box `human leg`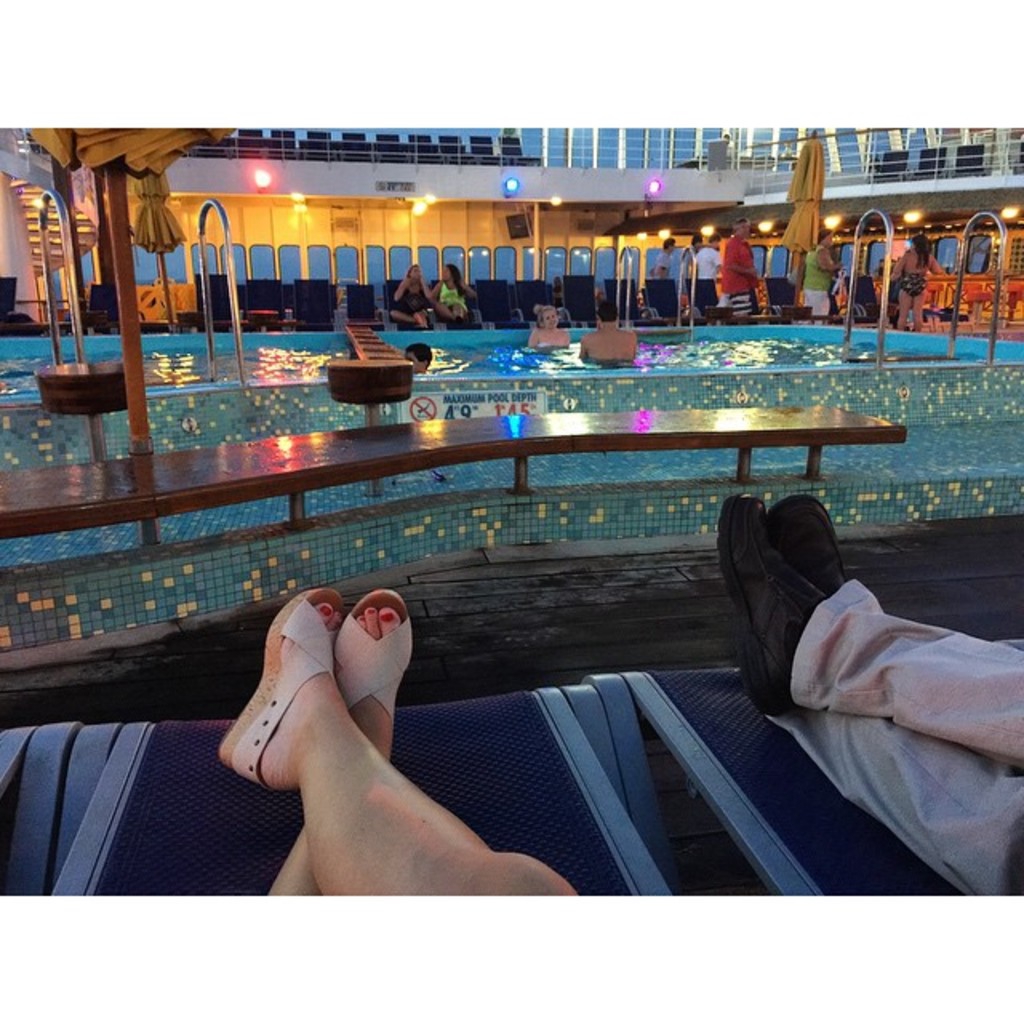
x1=768, y1=493, x2=1022, y2=931
